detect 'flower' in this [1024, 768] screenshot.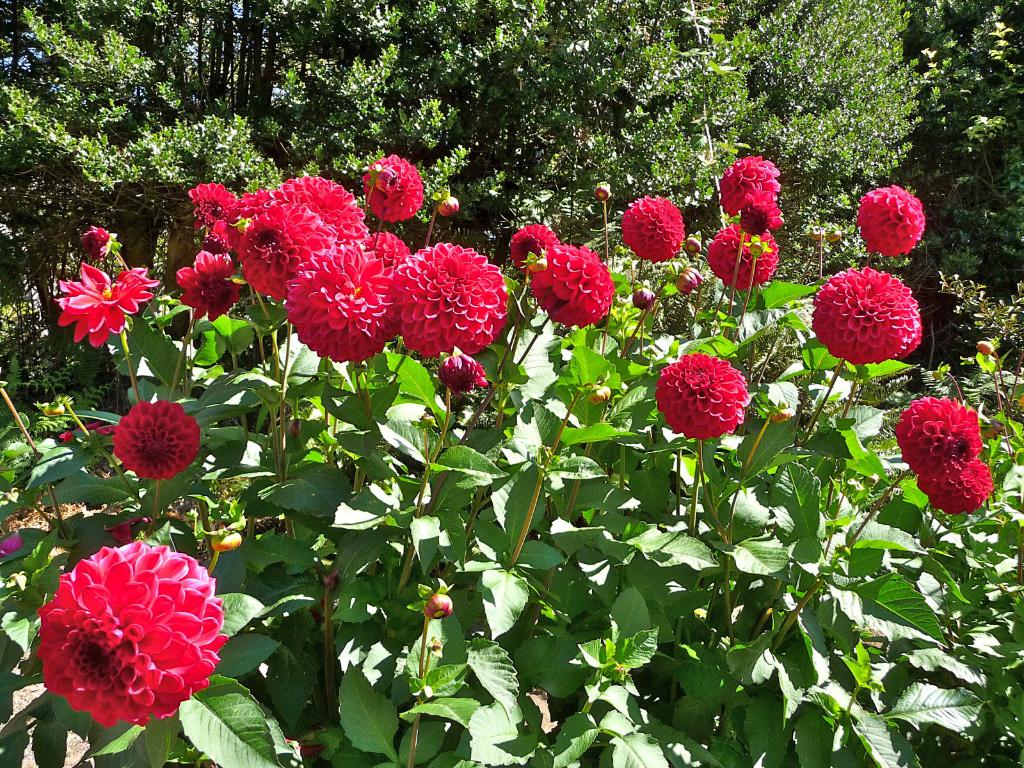
Detection: pyautogui.locateOnScreen(31, 534, 235, 734).
